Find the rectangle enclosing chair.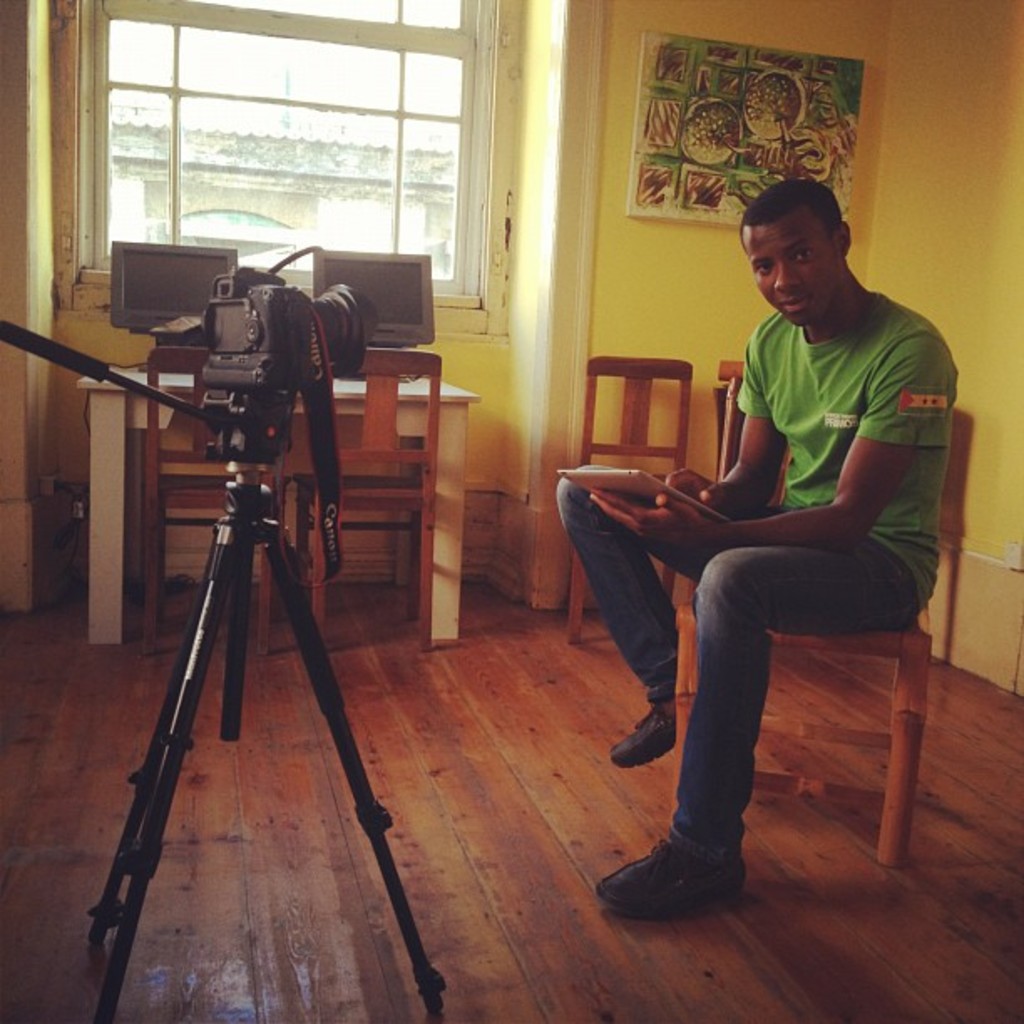
BBox(547, 415, 950, 919).
